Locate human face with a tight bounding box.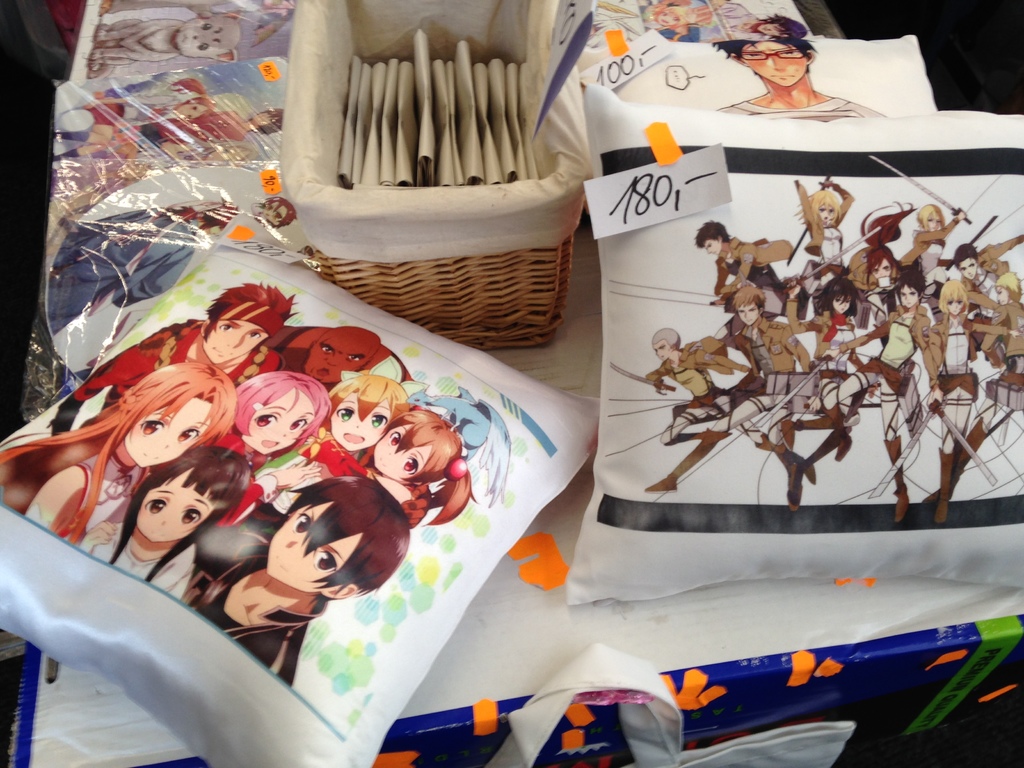
locate(324, 395, 388, 449).
